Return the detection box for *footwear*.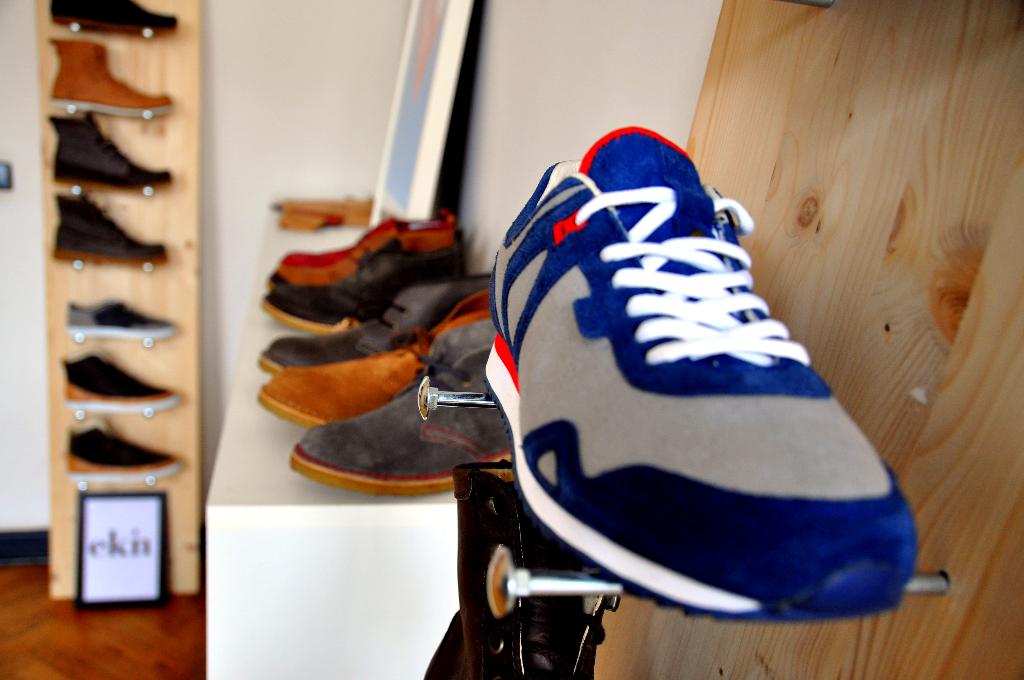
BBox(68, 429, 182, 476).
